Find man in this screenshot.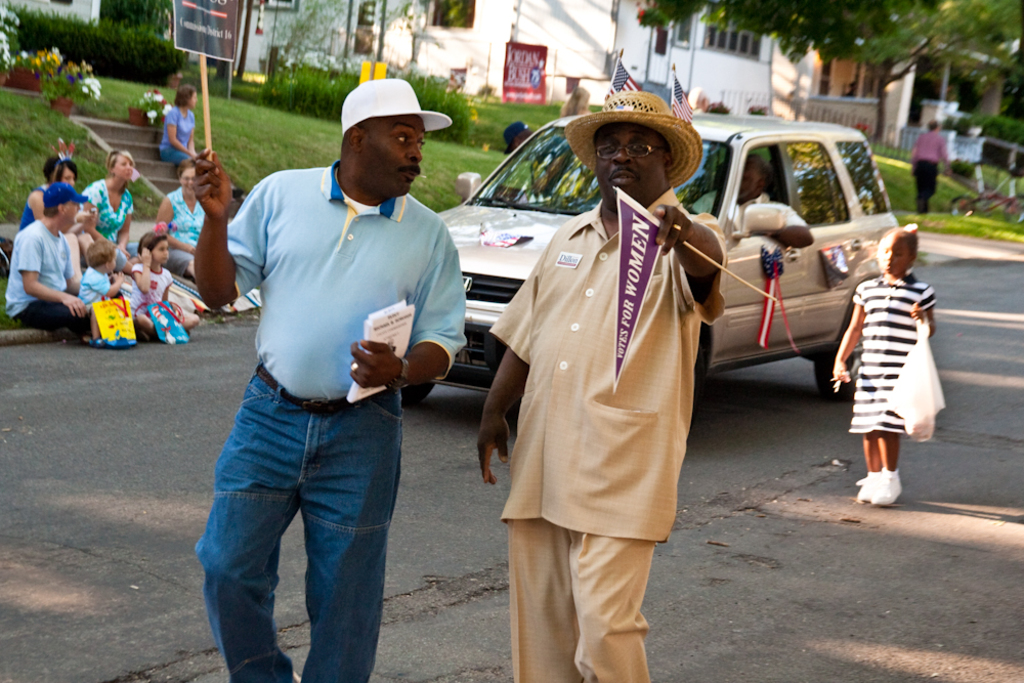
The bounding box for man is box(910, 125, 940, 218).
